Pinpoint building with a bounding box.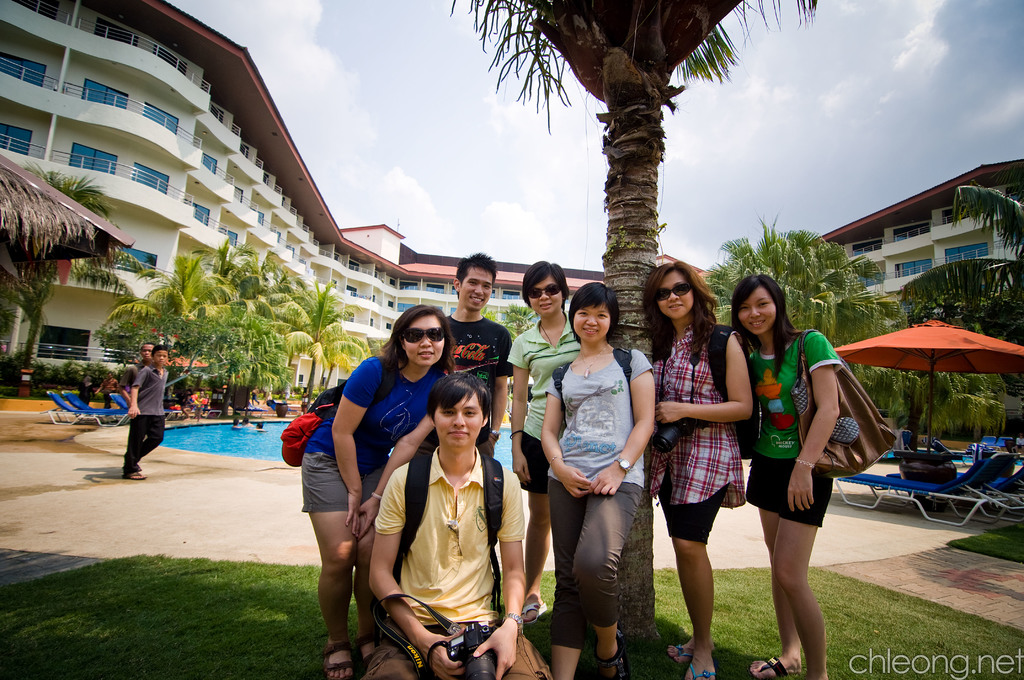
l=0, t=0, r=1023, b=410.
